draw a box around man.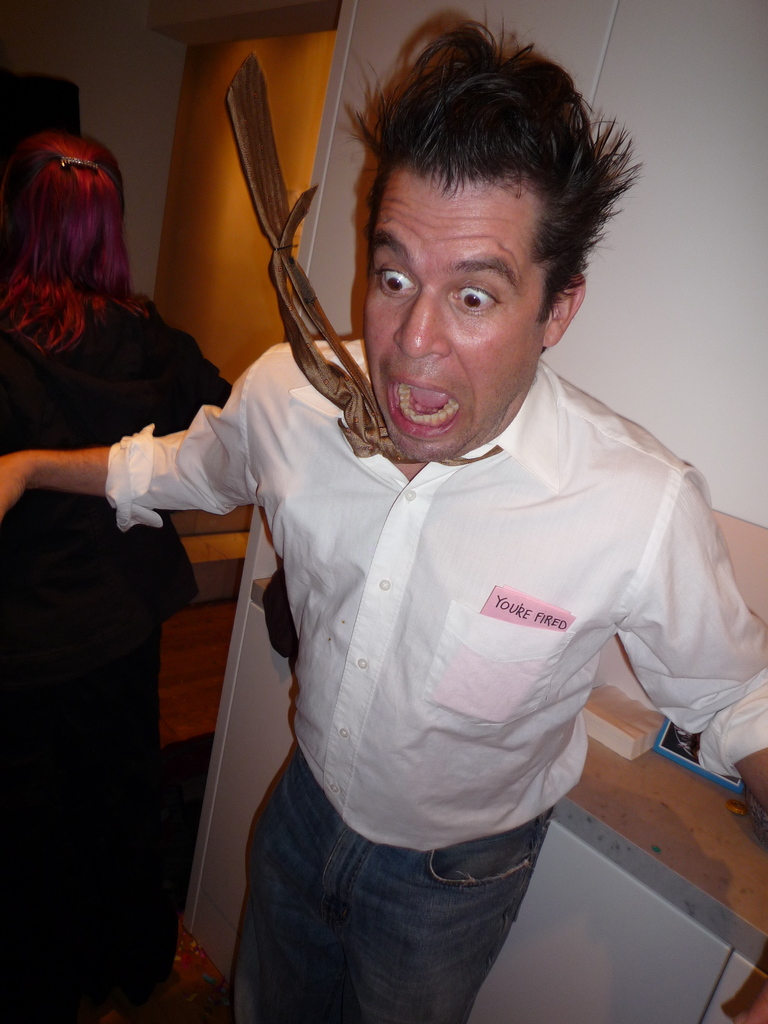
left=0, top=19, right=767, bottom=1023.
